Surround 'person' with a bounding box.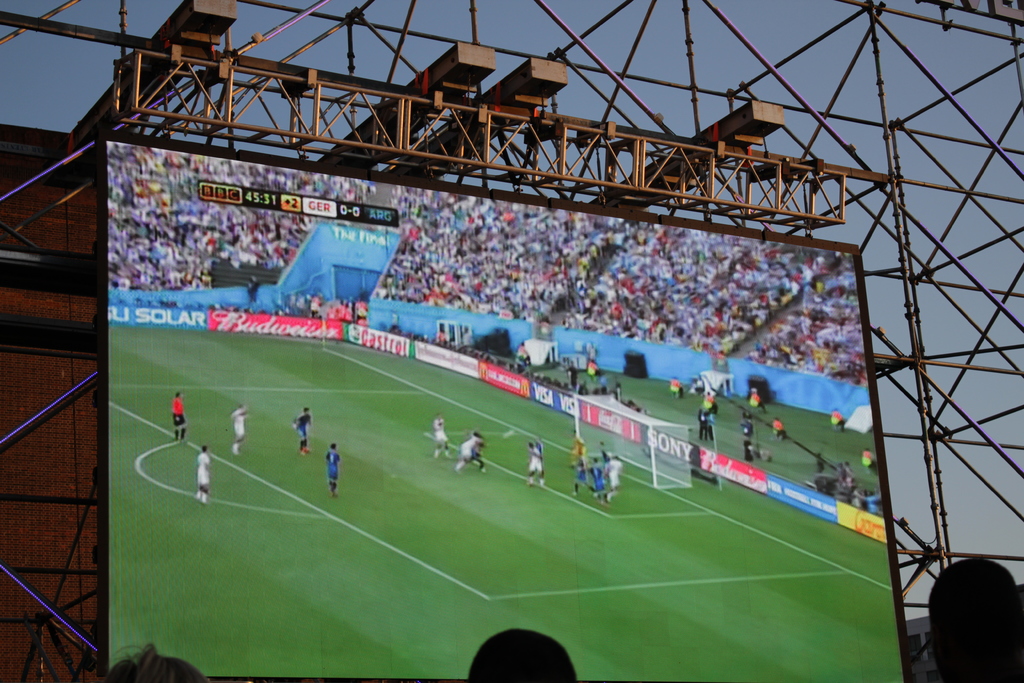
[x1=467, y1=623, x2=576, y2=682].
